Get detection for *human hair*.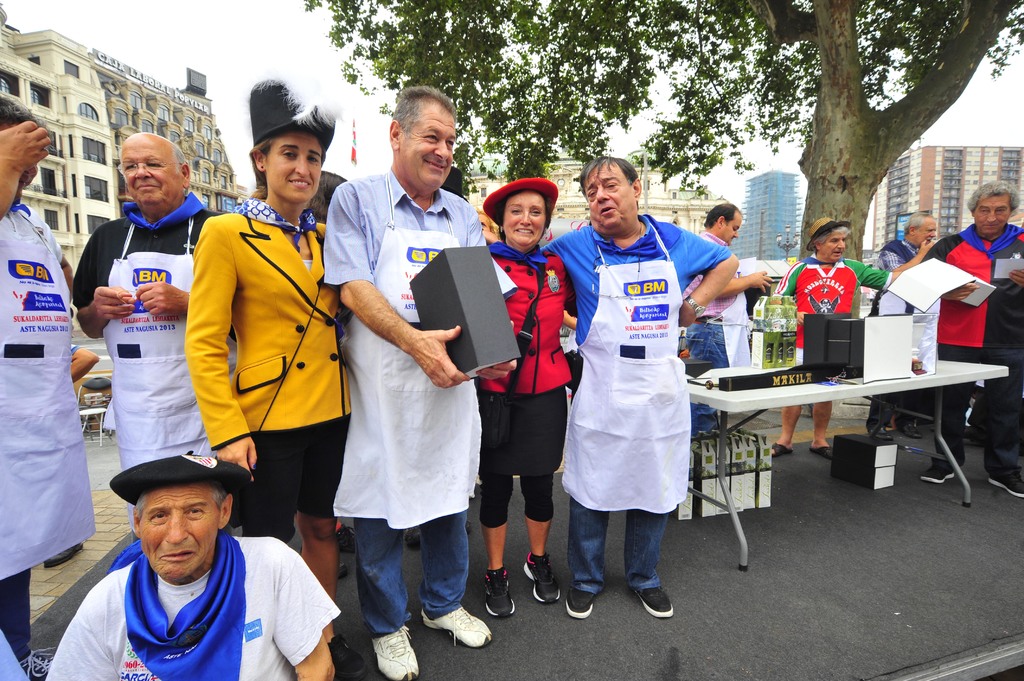
Detection: pyautogui.locateOnScreen(248, 122, 328, 225).
